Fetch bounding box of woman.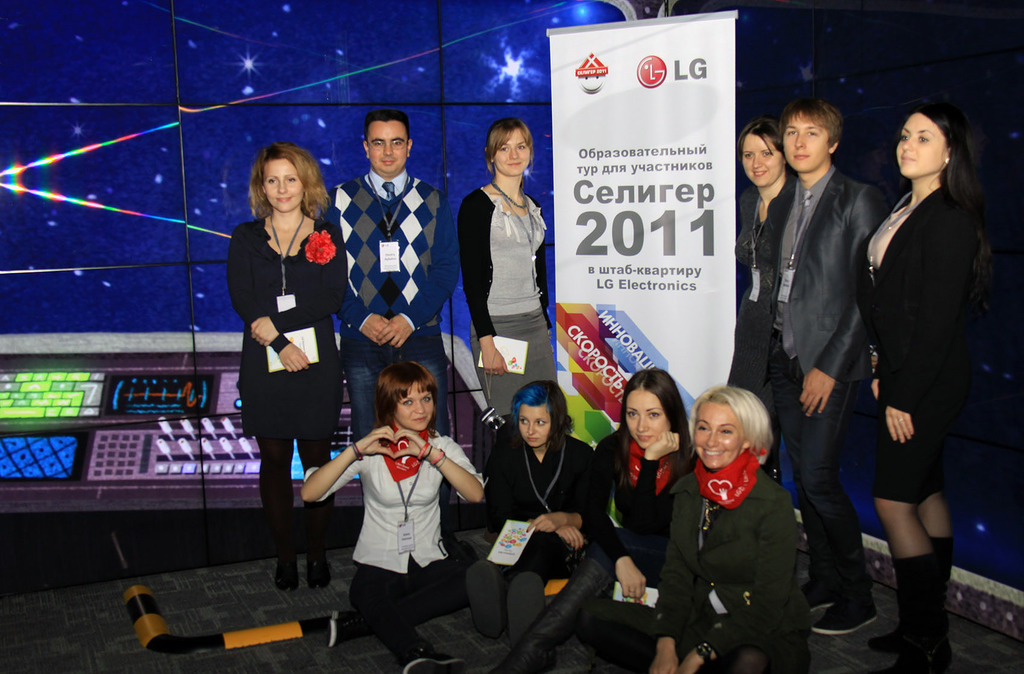
Bbox: detection(492, 363, 696, 673).
